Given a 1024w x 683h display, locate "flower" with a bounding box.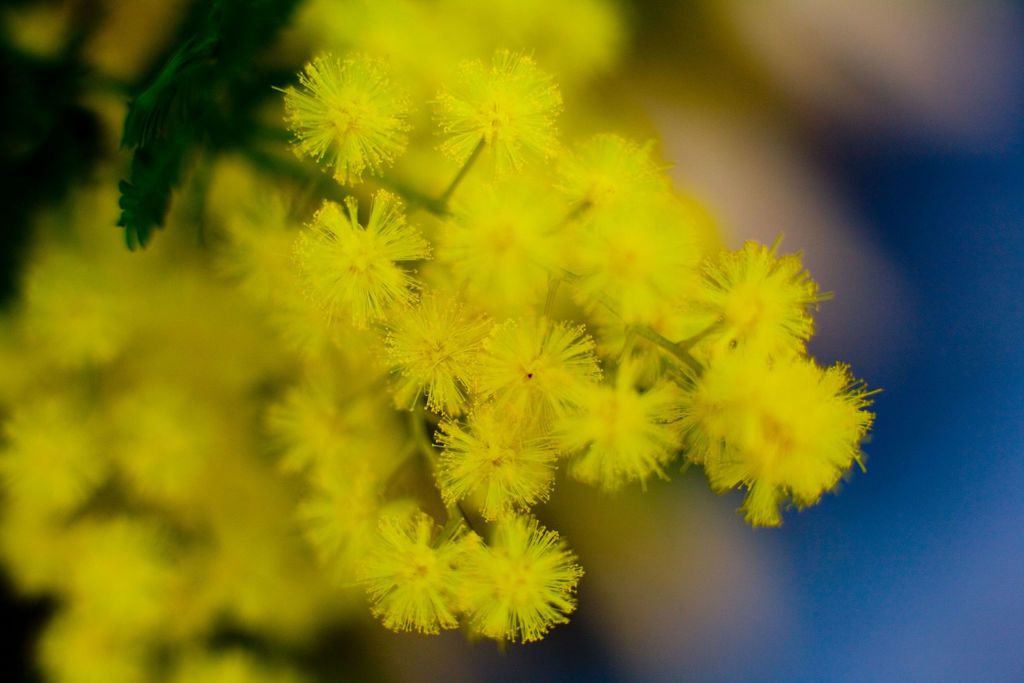
Located: [x1=566, y1=362, x2=681, y2=488].
